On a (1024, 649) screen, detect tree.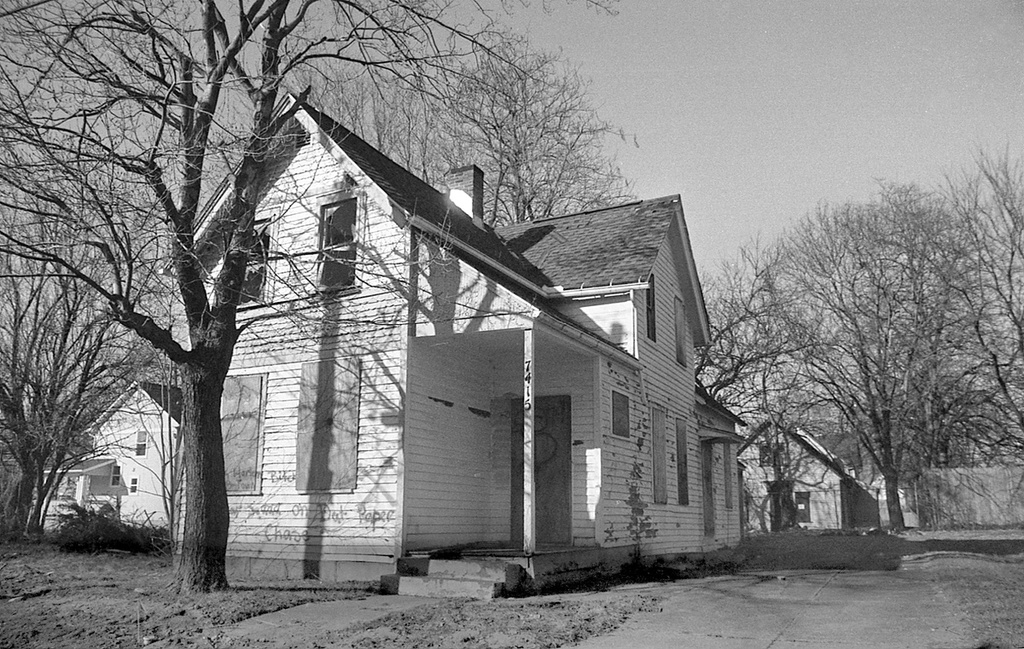
box=[424, 29, 669, 229].
